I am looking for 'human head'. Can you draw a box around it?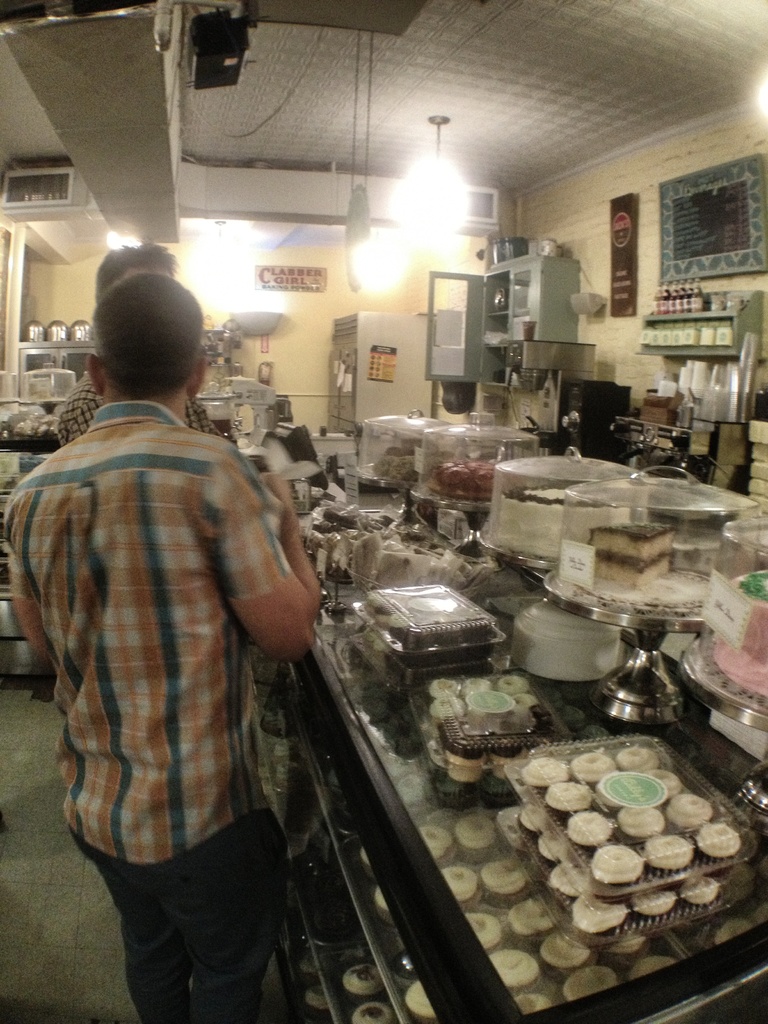
Sure, the bounding box is (x1=94, y1=240, x2=180, y2=294).
